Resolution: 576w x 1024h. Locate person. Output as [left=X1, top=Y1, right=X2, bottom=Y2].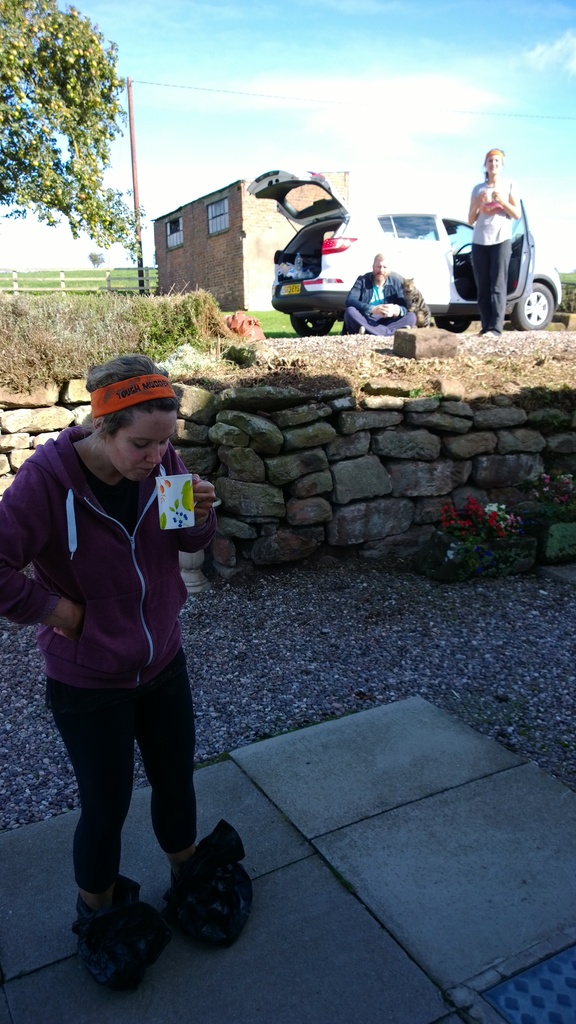
[left=19, top=260, right=250, bottom=1011].
